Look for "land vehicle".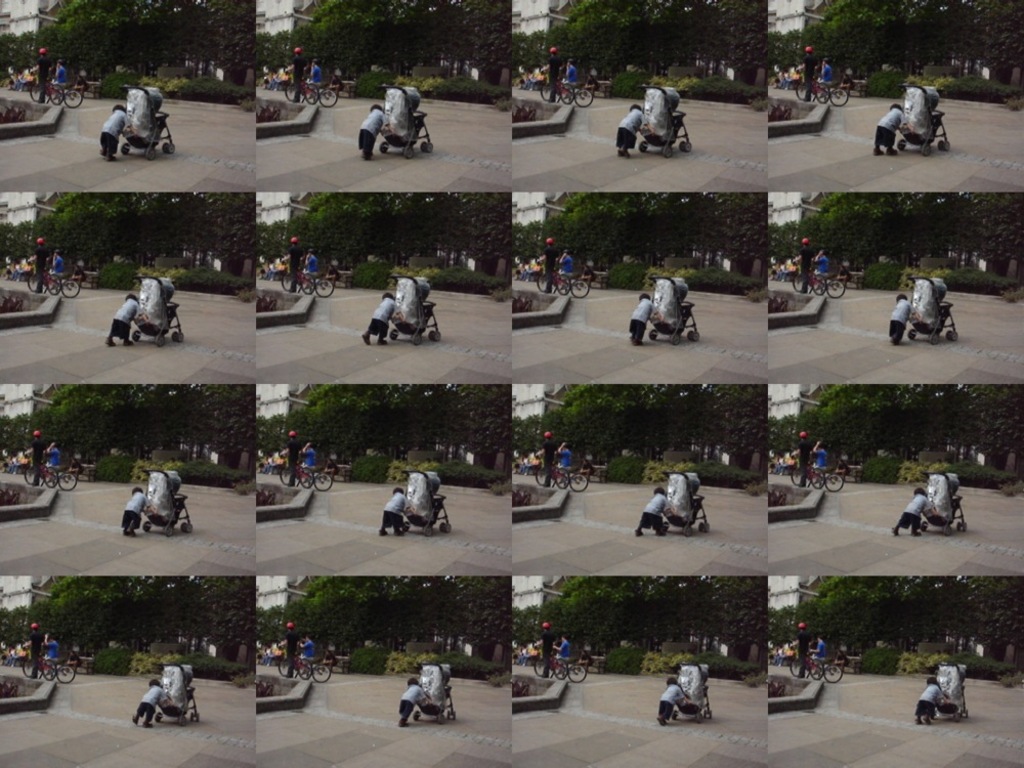
Found: pyautogui.locateOnScreen(826, 282, 843, 298).
